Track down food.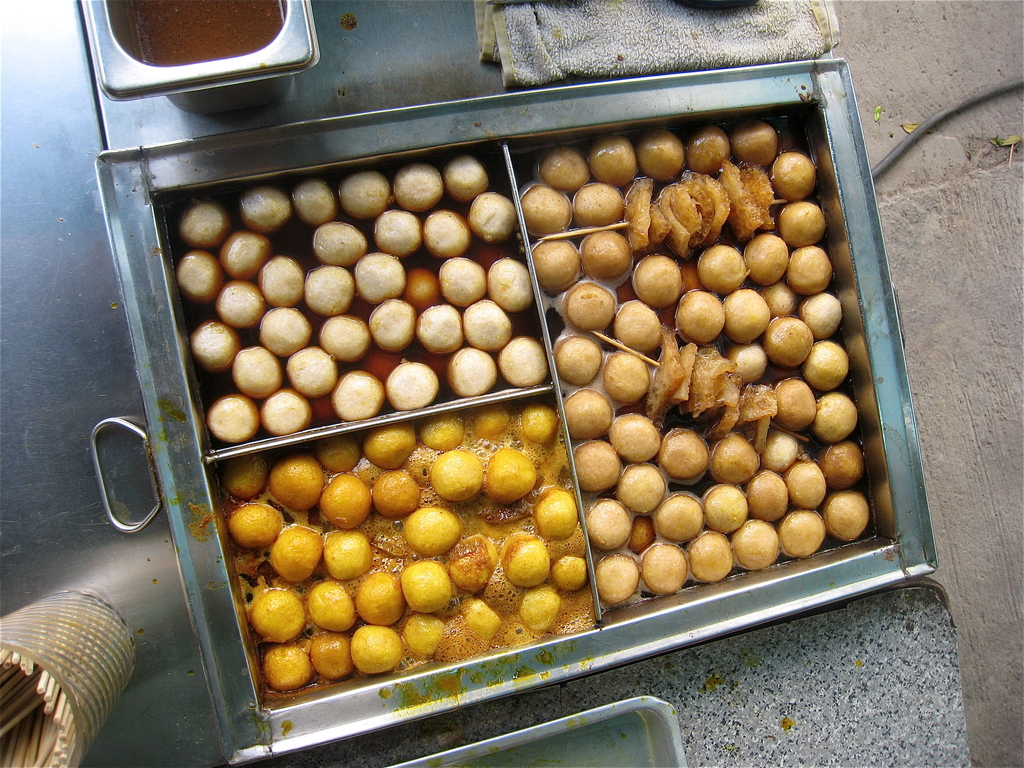
Tracked to 337,172,396,220.
